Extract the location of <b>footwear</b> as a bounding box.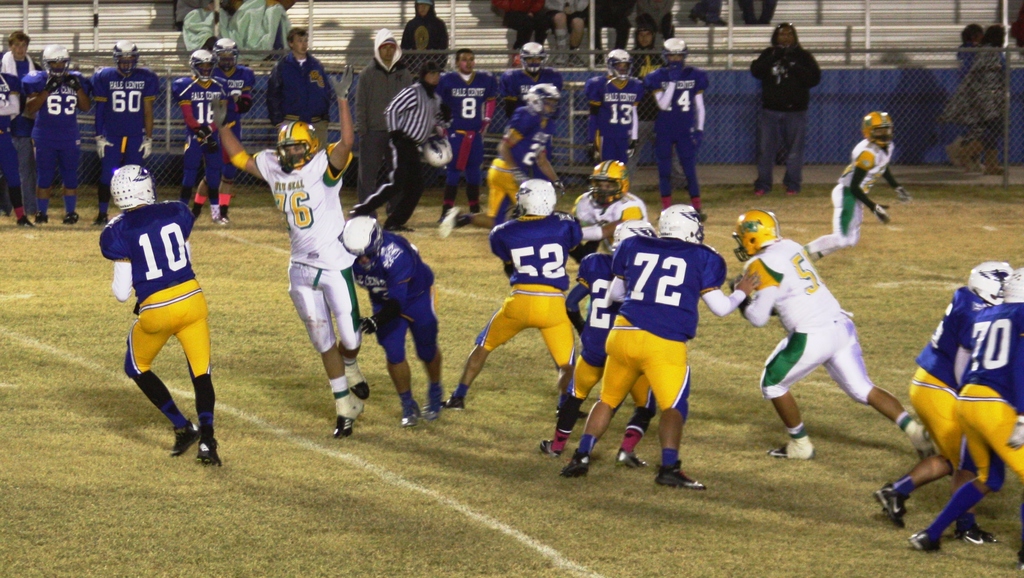
box(915, 425, 938, 462).
